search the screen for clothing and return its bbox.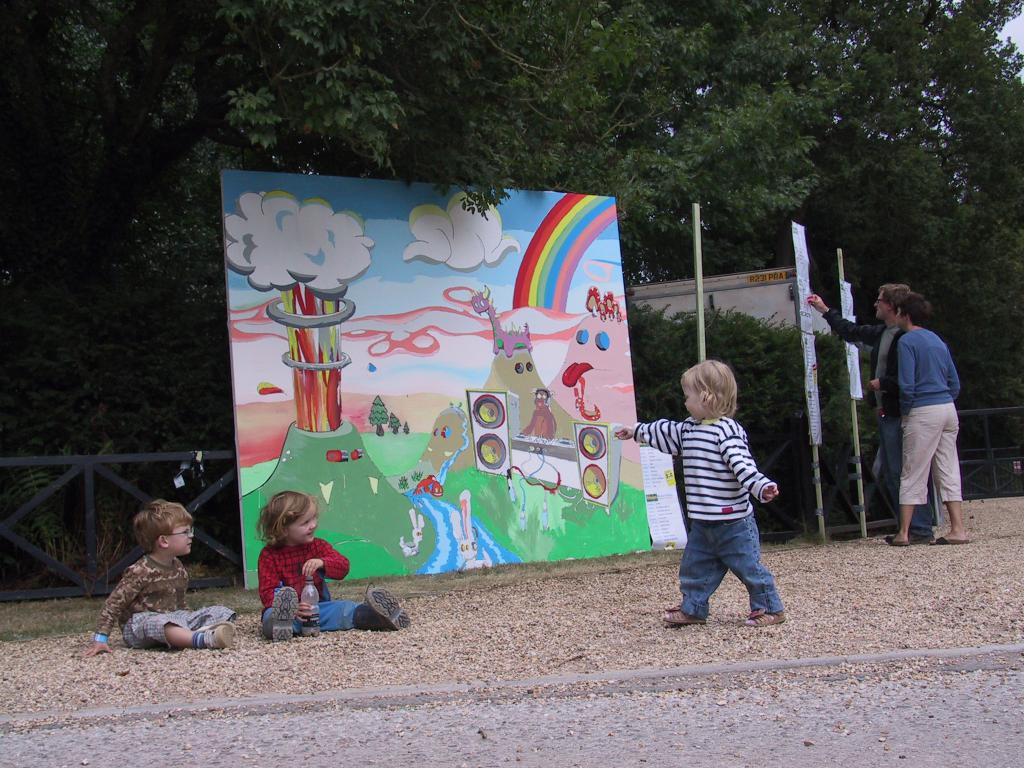
Found: box=[107, 552, 246, 643].
